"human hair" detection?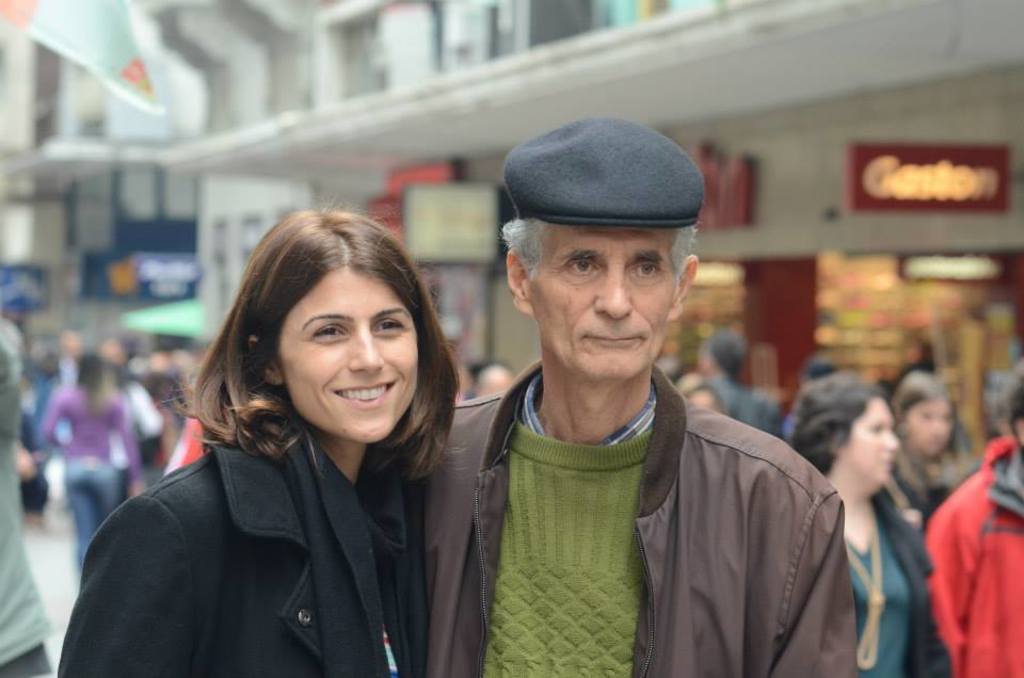
(76, 351, 105, 413)
